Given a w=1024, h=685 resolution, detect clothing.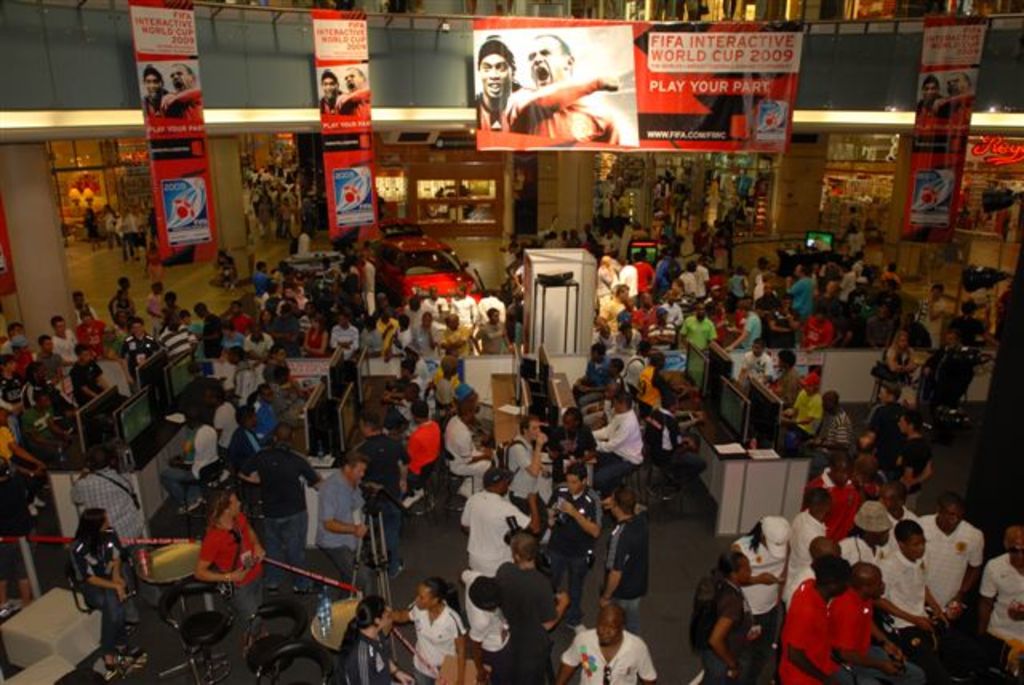
x1=240, y1=447, x2=304, y2=589.
